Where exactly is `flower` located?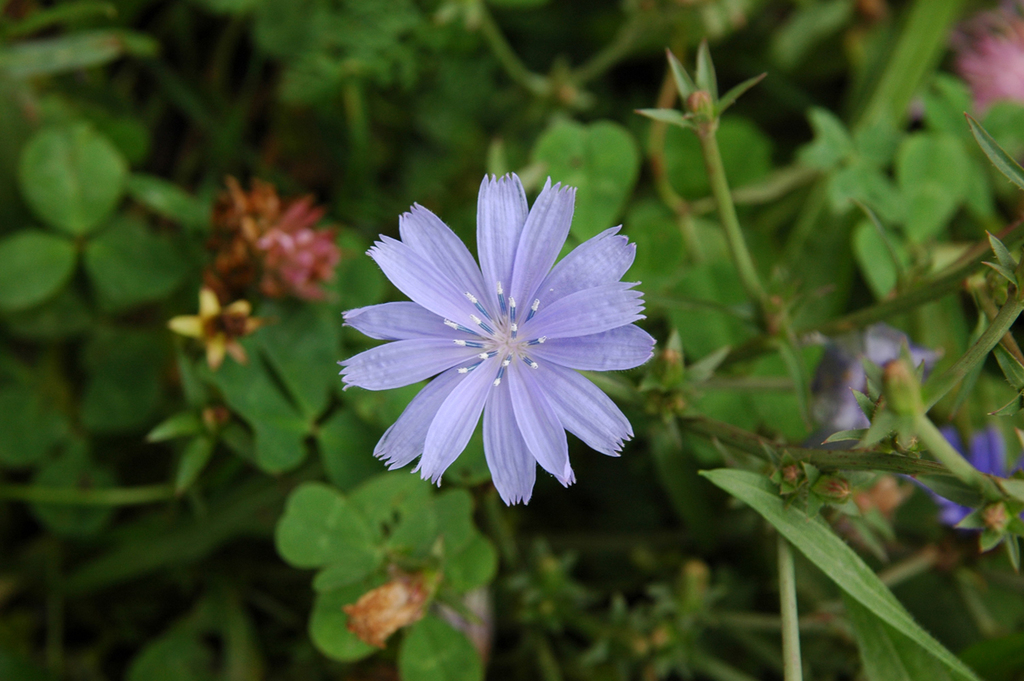
Its bounding box is 169, 292, 262, 367.
